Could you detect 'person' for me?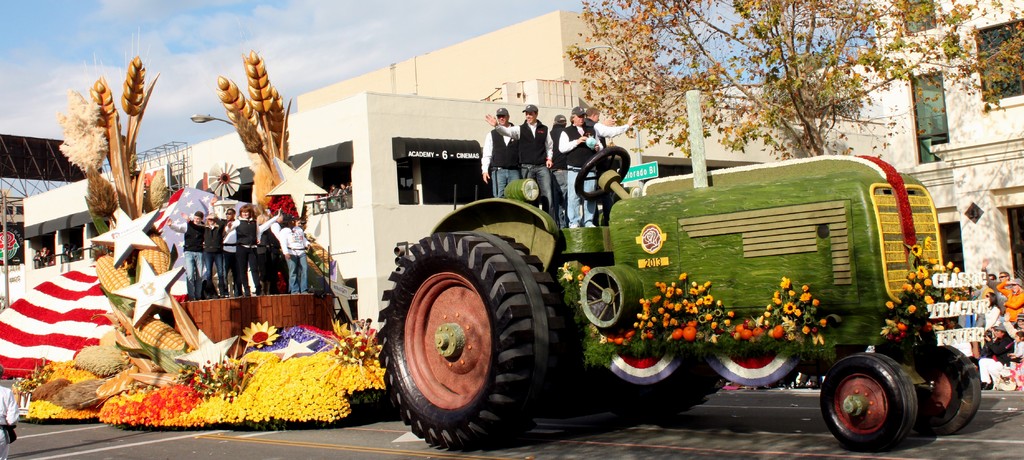
Detection result: 477, 106, 532, 198.
